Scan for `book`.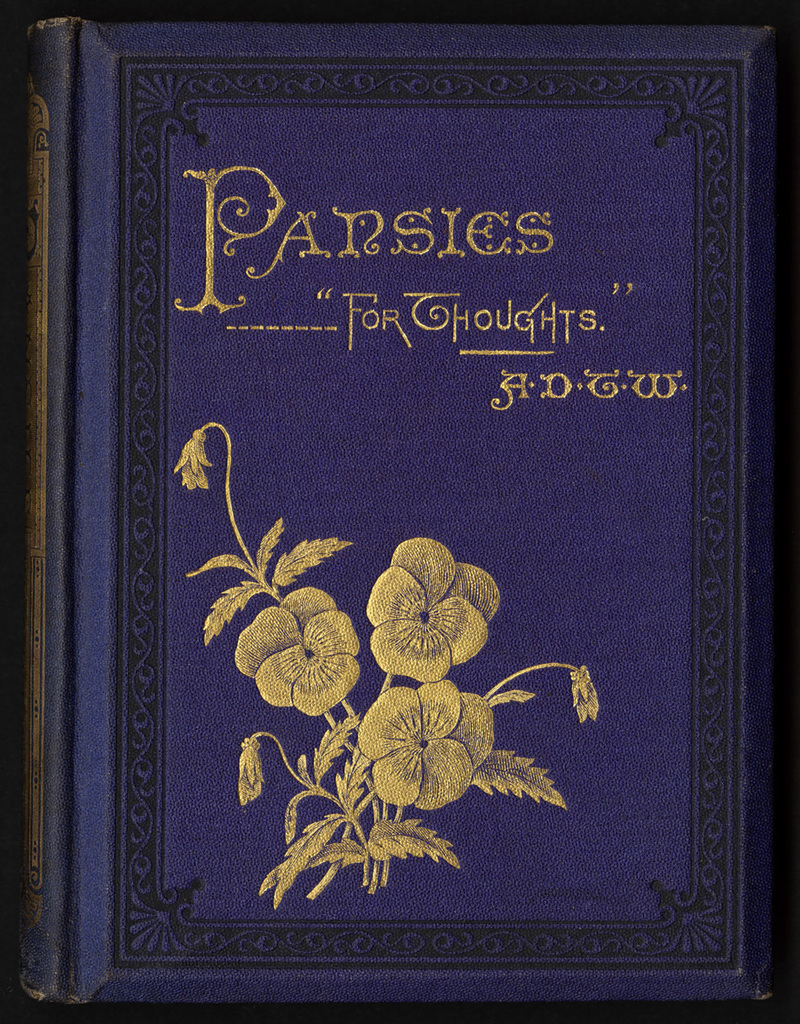
Scan result: [23, 21, 780, 999].
